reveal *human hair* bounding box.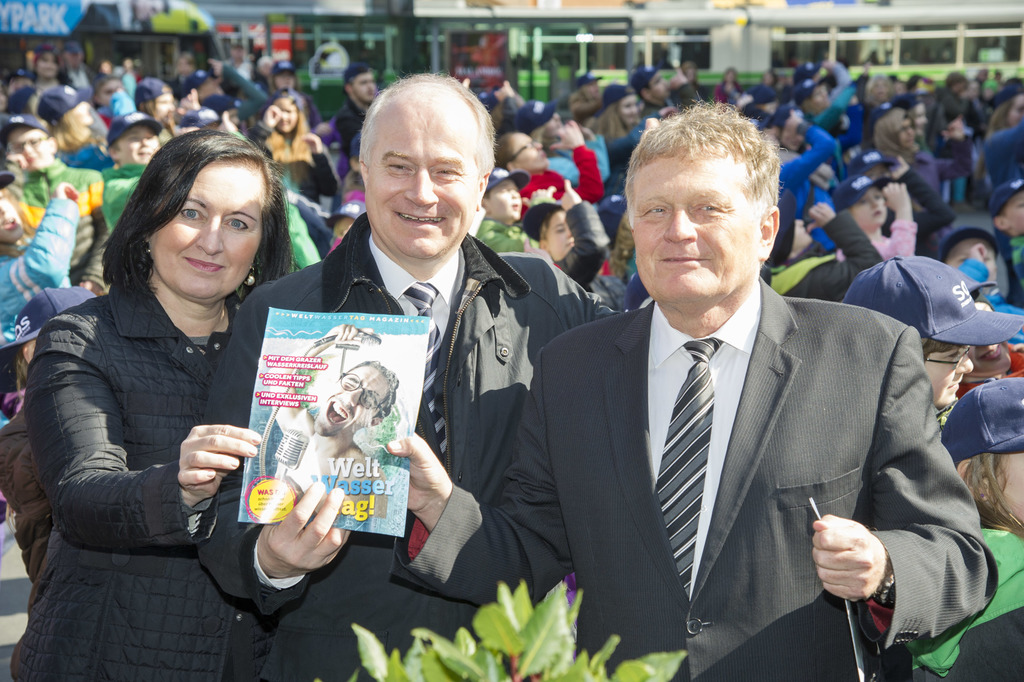
Revealed: (x1=626, y1=92, x2=783, y2=243).
